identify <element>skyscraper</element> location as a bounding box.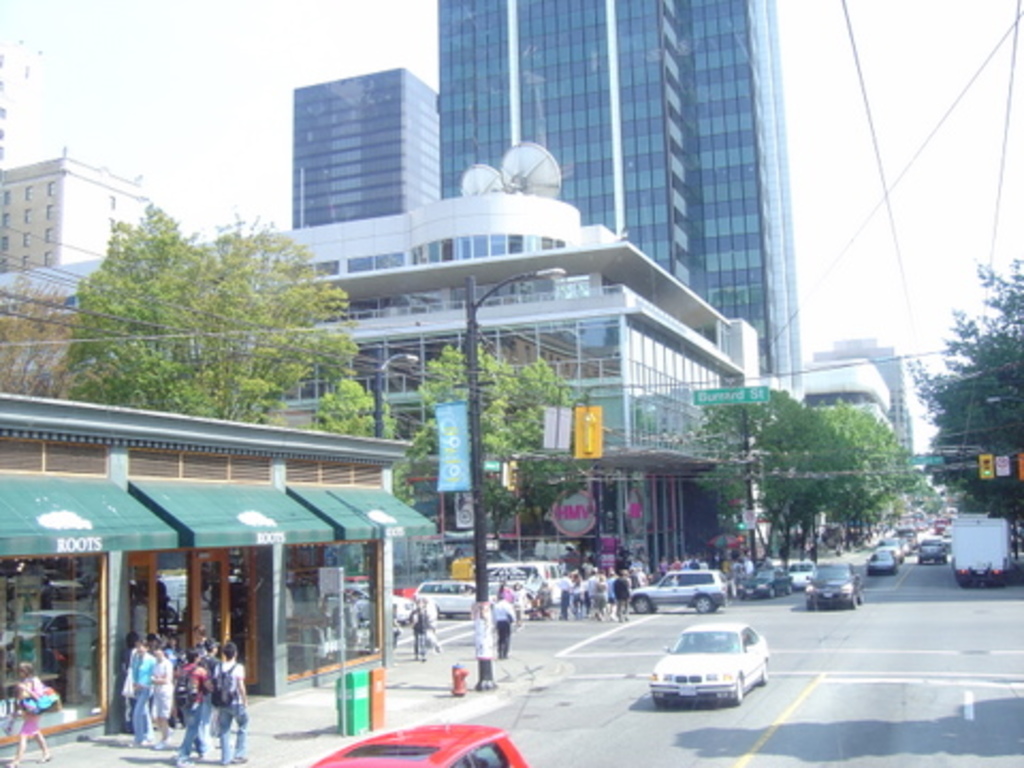
(804, 339, 919, 474).
